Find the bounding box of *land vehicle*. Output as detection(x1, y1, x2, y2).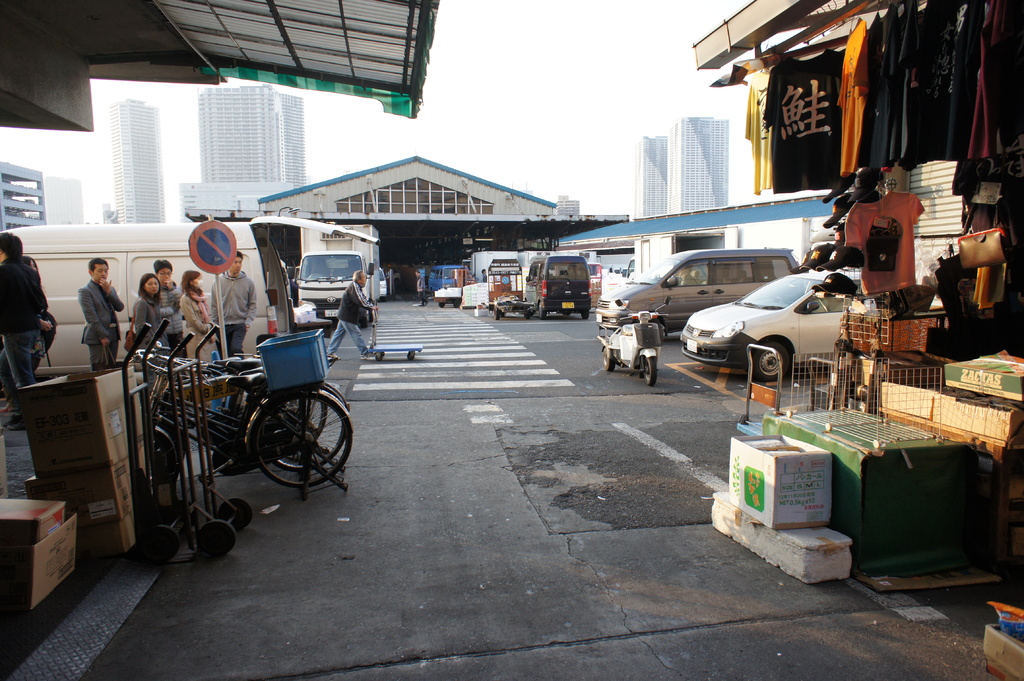
detection(380, 268, 384, 300).
